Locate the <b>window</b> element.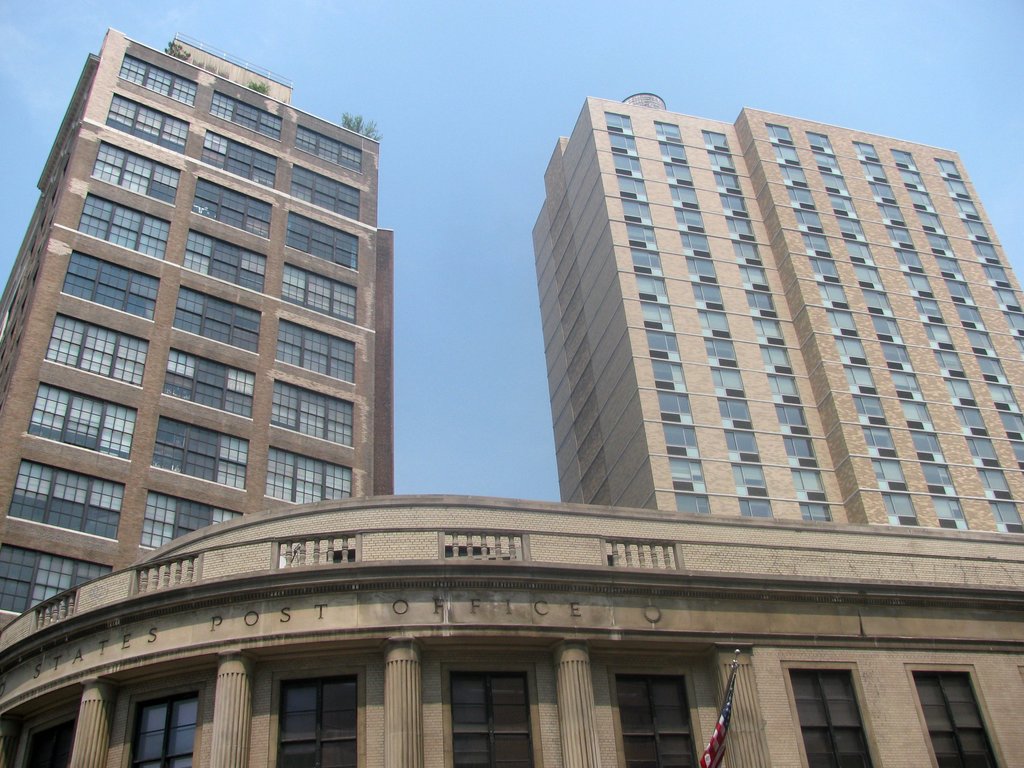
Element bbox: left=973, top=355, right=1008, bottom=383.
